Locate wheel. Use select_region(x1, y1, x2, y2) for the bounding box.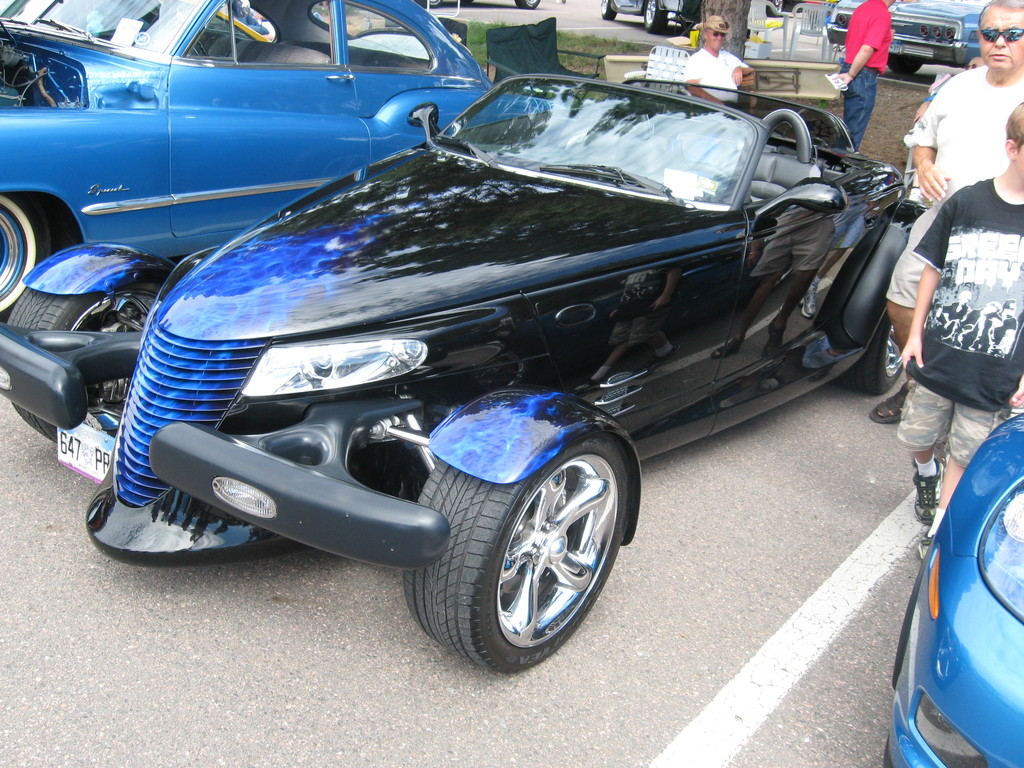
select_region(426, 0, 442, 7).
